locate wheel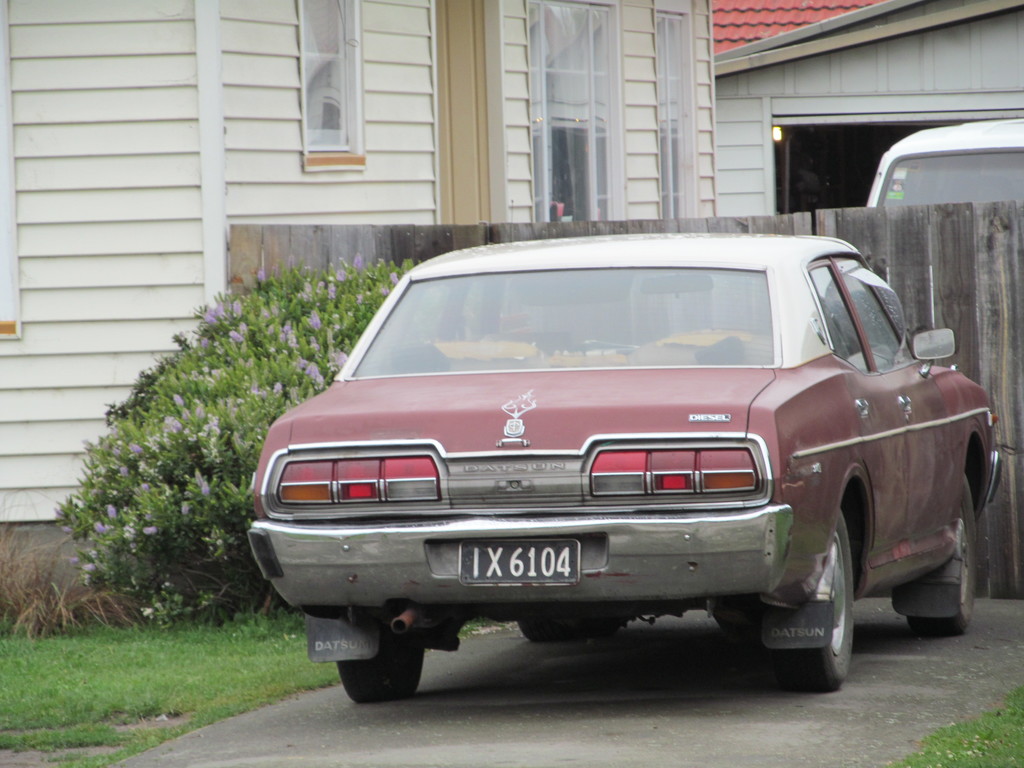
x1=780, y1=518, x2=865, y2=682
